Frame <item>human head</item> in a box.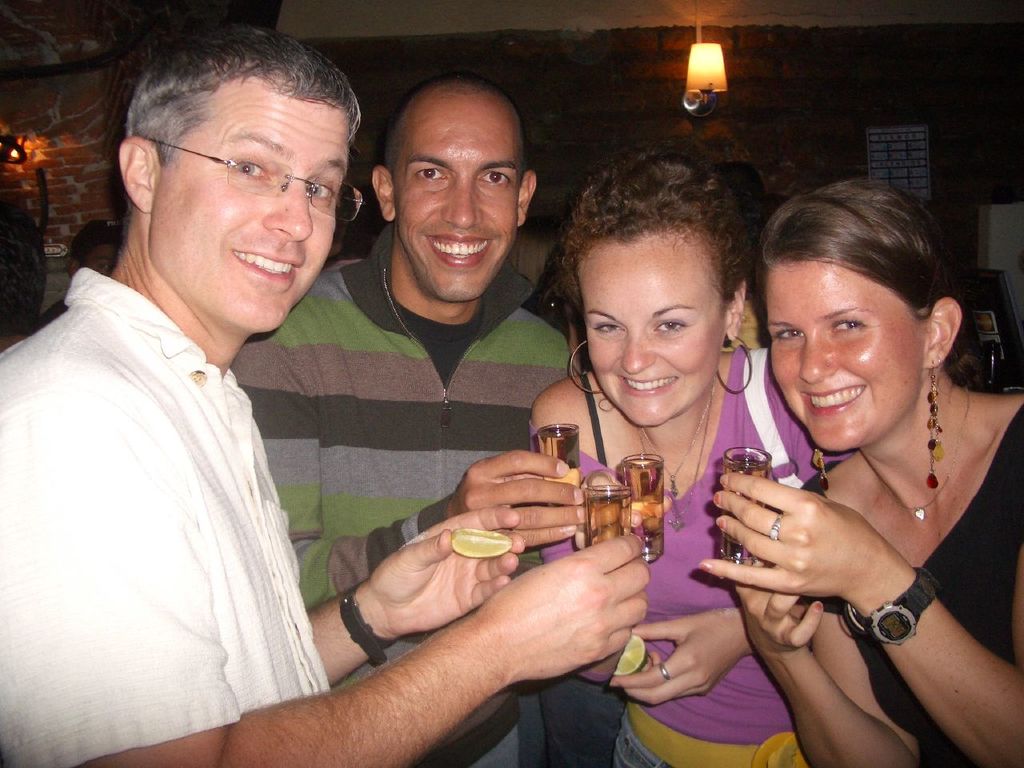
[x1=70, y1=221, x2=125, y2=279].
